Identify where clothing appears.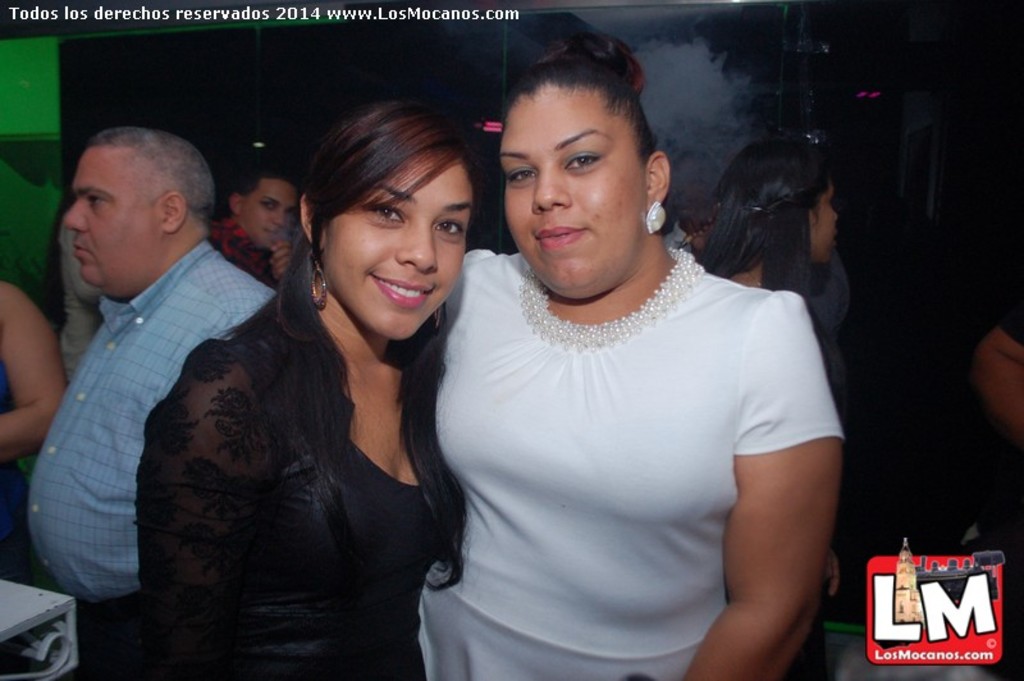
Appears at left=59, top=214, right=101, bottom=385.
